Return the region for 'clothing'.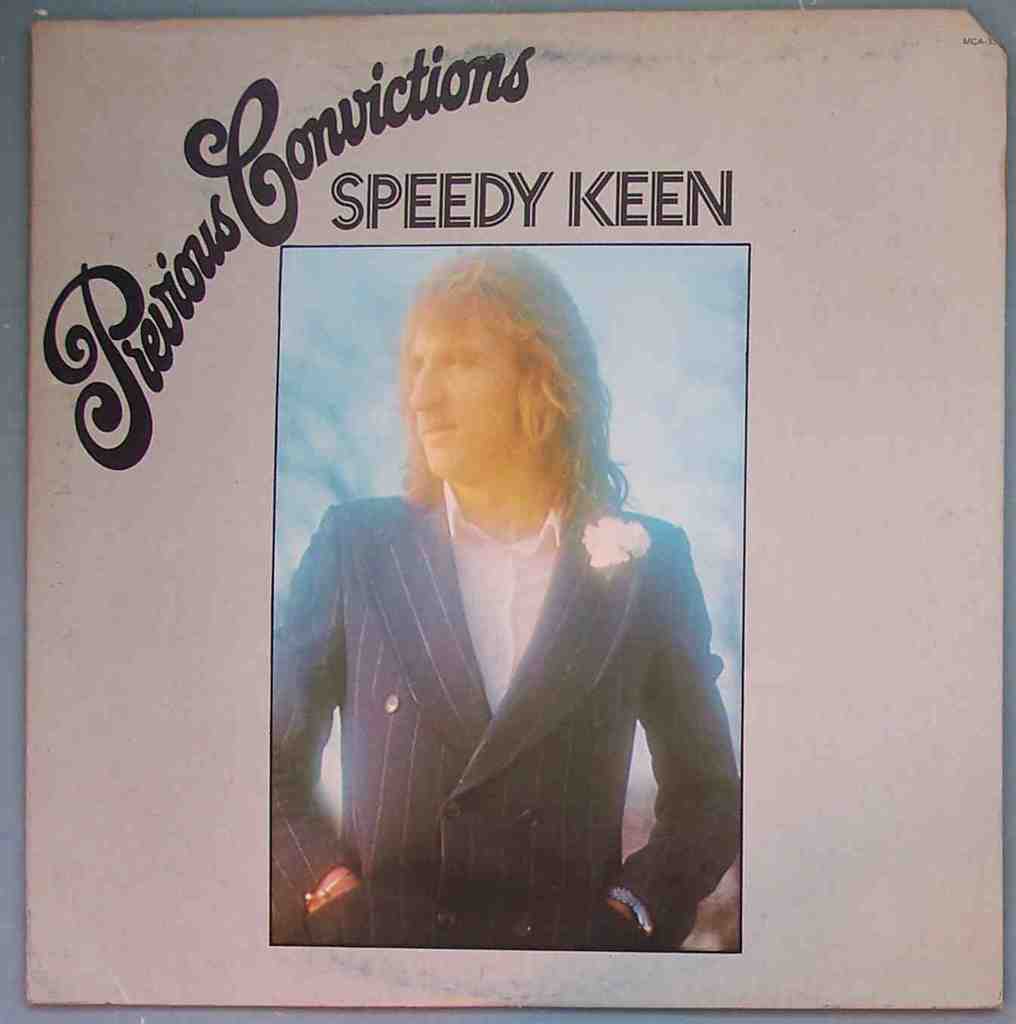
<bbox>302, 463, 749, 923</bbox>.
